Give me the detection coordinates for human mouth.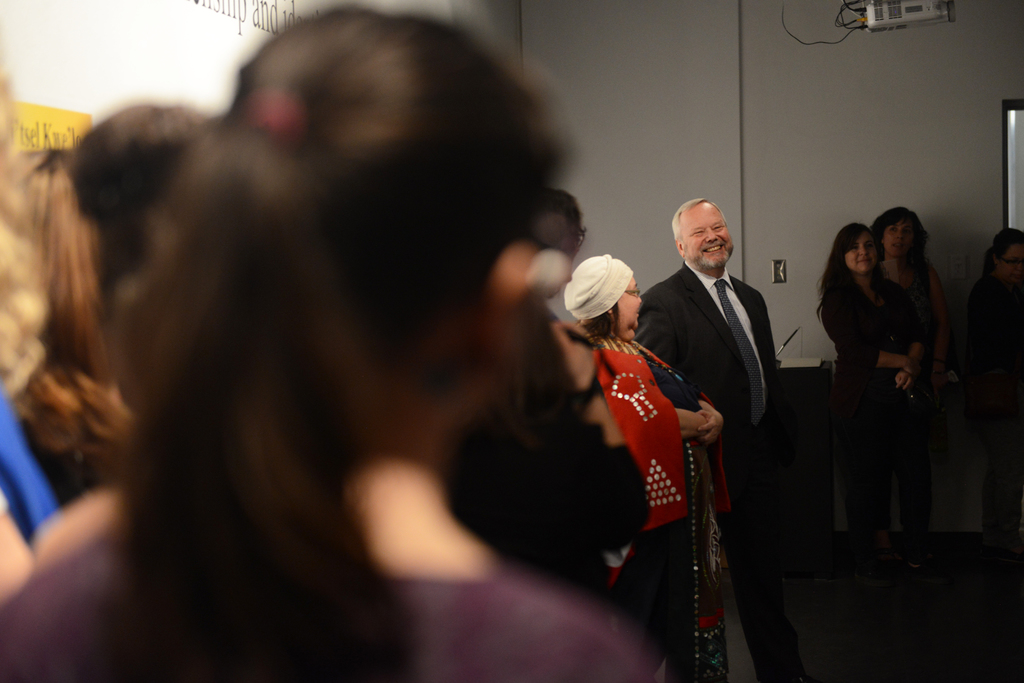
858:257:869:260.
